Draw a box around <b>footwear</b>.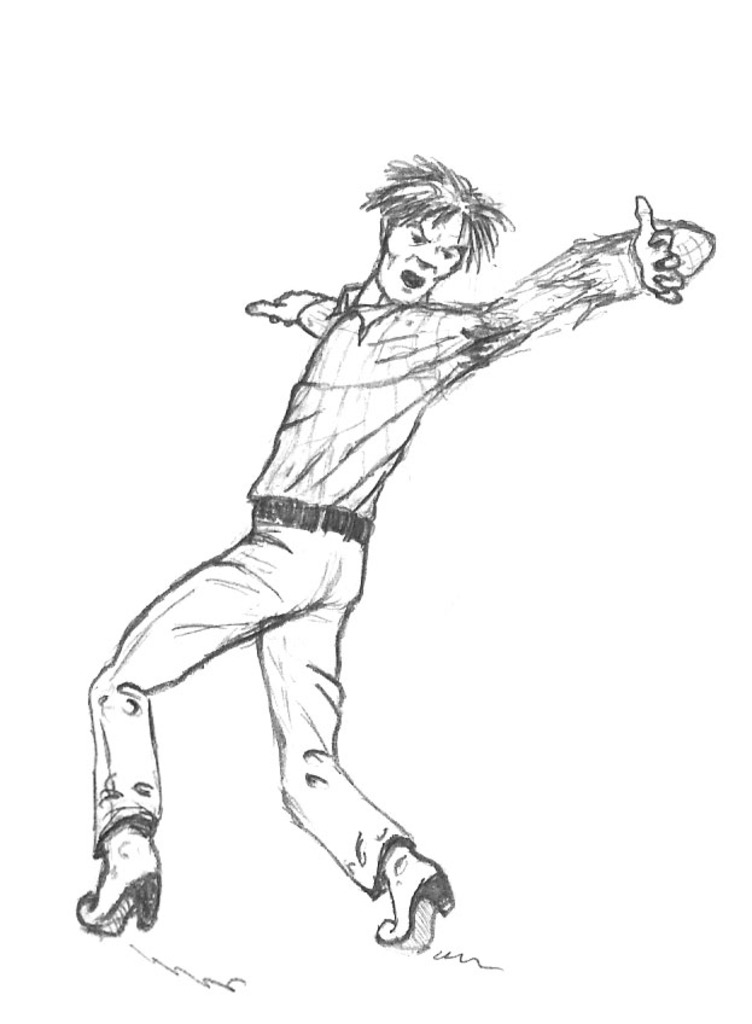
372:837:459:944.
